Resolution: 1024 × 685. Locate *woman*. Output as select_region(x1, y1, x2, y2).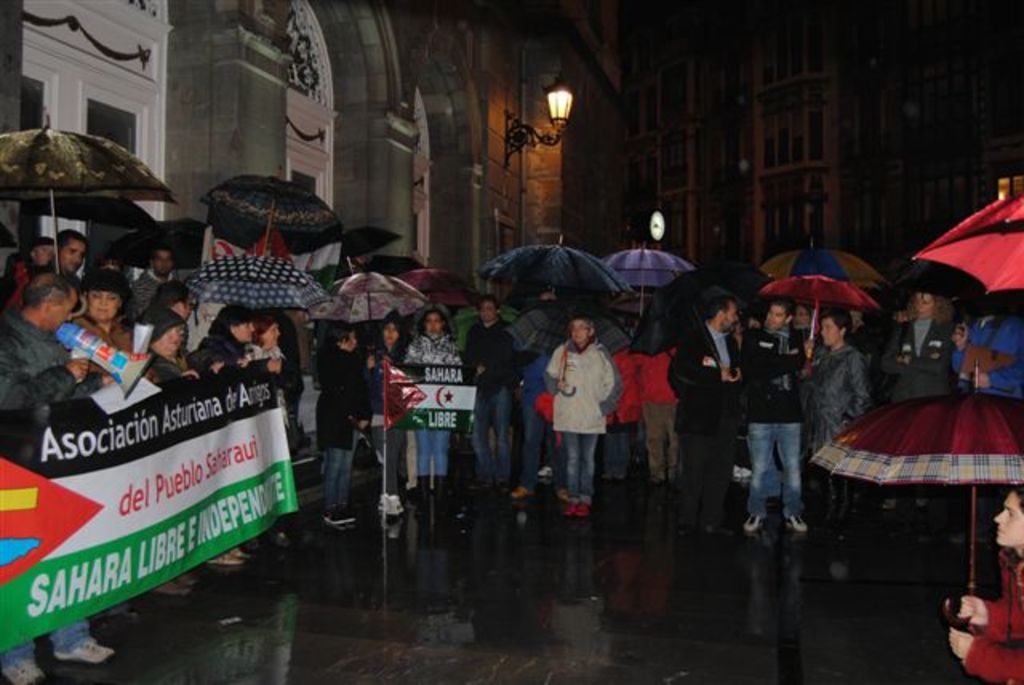
select_region(544, 302, 638, 511).
